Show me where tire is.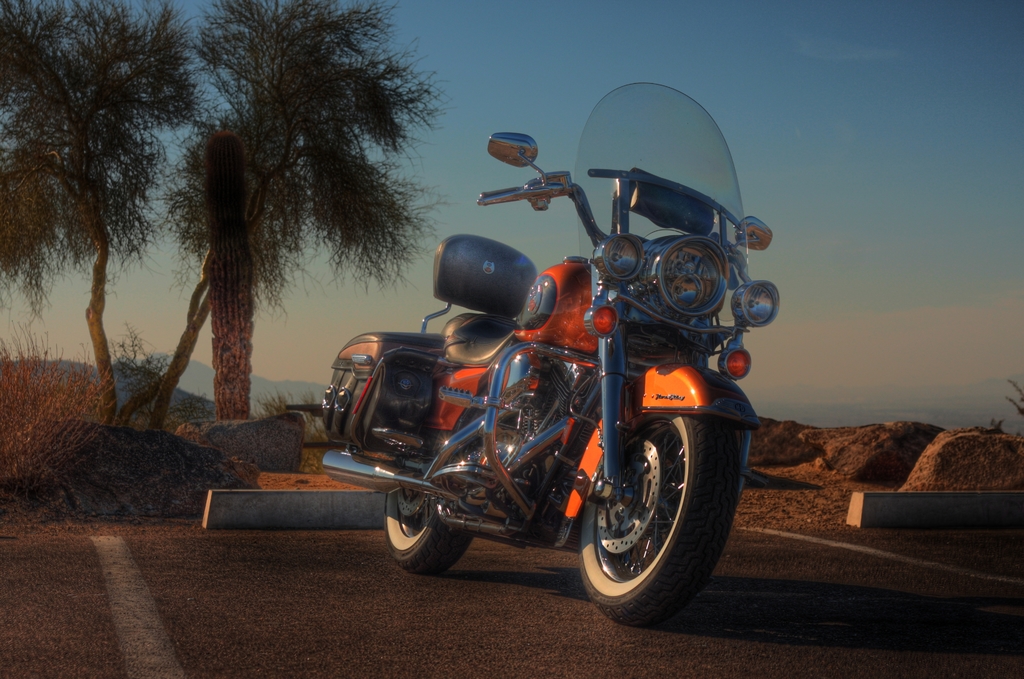
tire is at 580:394:732:619.
